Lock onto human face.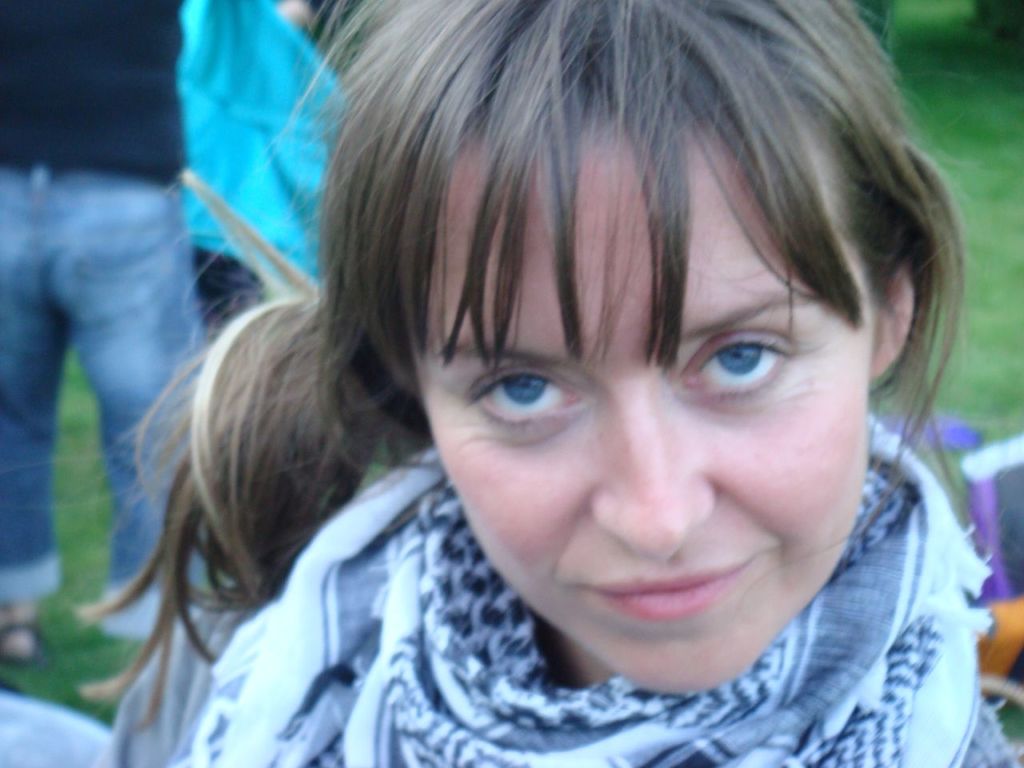
Locked: region(411, 117, 878, 687).
